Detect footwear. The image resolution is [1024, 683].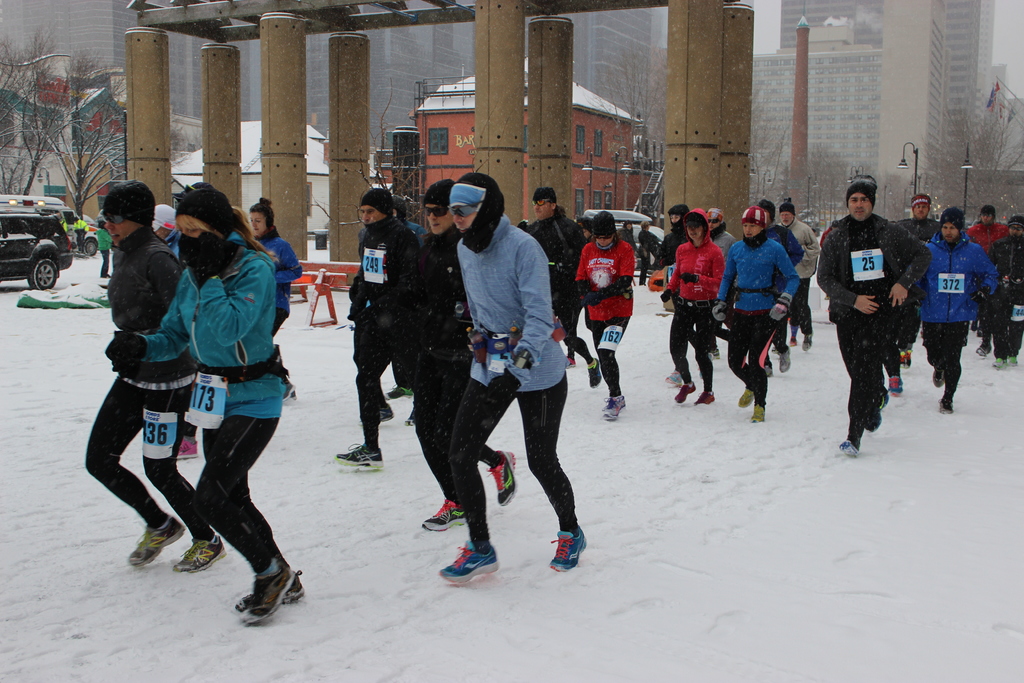
174:541:225:573.
